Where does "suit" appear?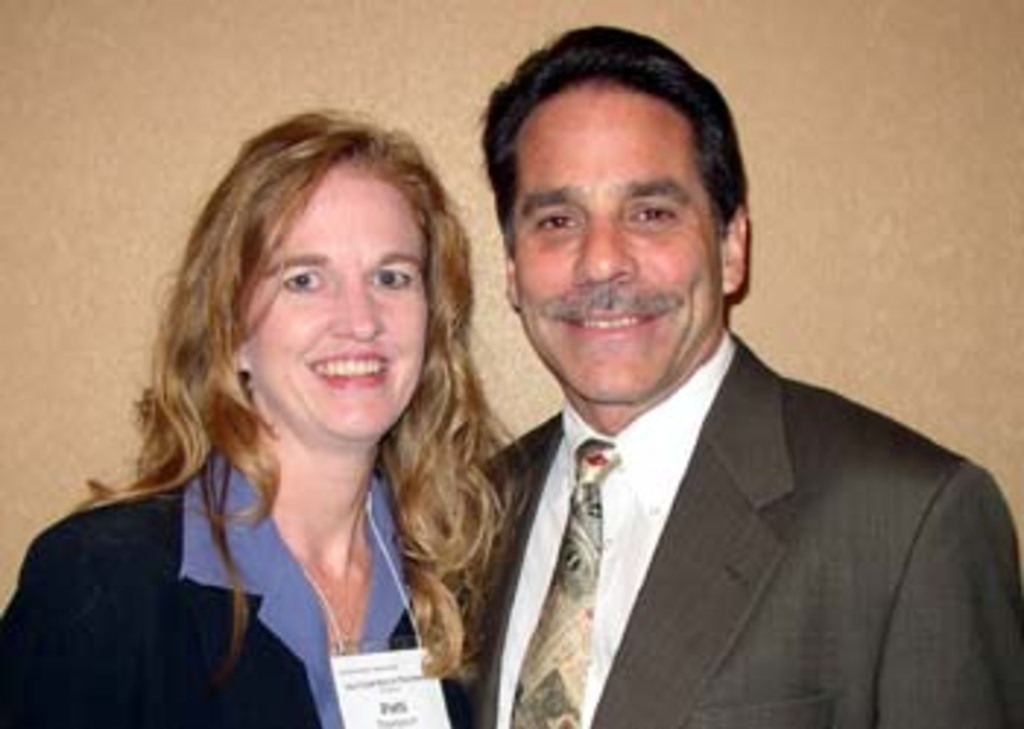
Appears at <bbox>0, 445, 465, 726</bbox>.
